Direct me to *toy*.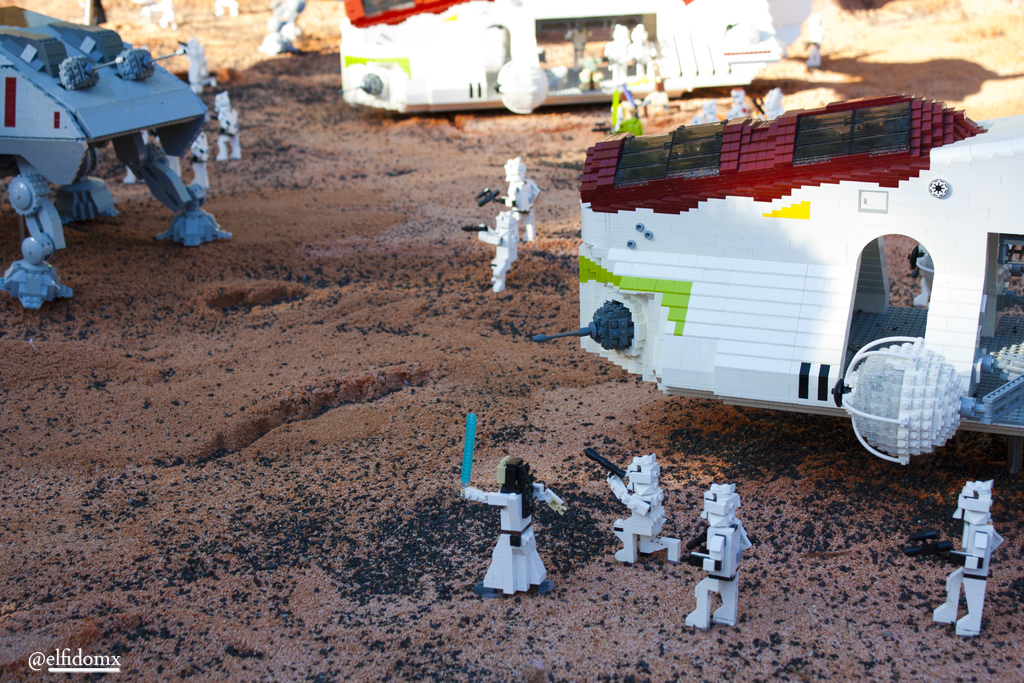
Direction: 122:127:150:187.
